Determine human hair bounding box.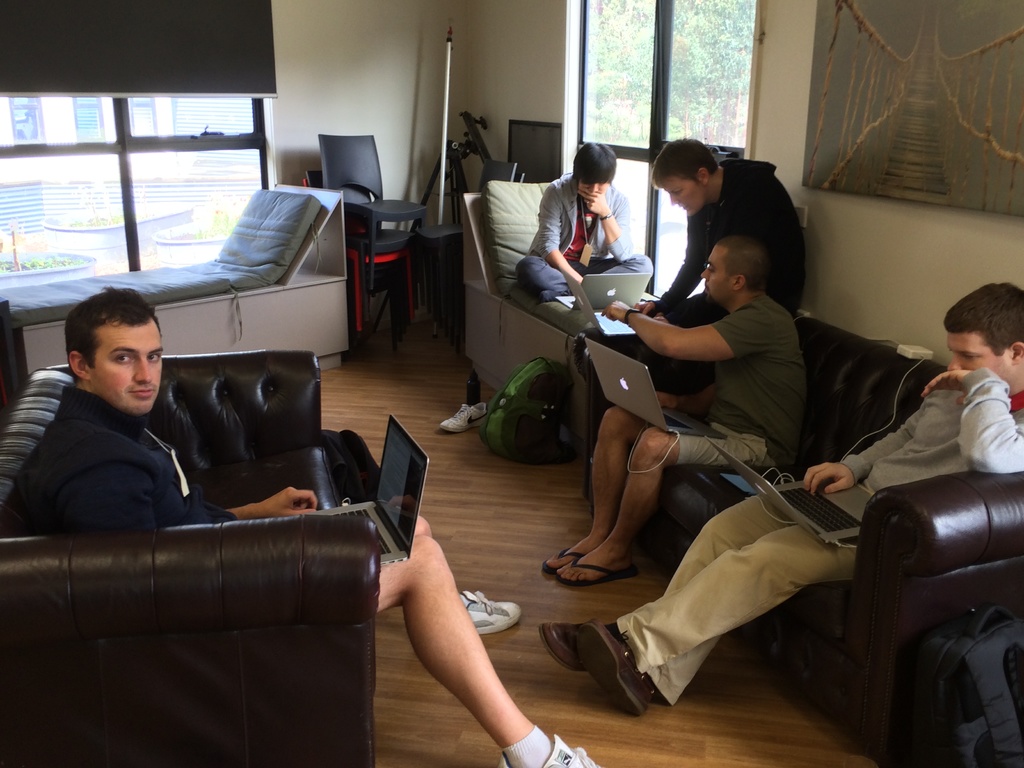
Determined: bbox=[945, 283, 1023, 356].
